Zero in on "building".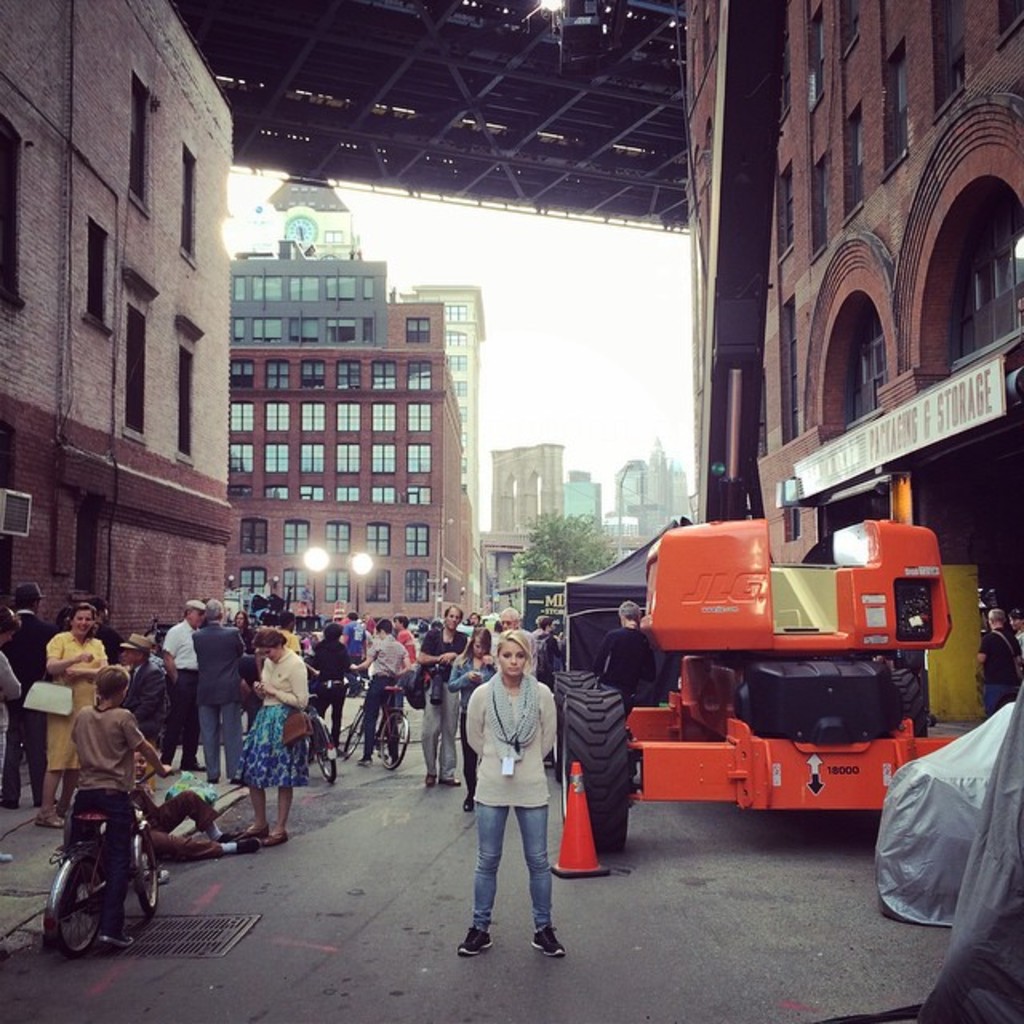
Zeroed in: <box>0,8,224,635</box>.
